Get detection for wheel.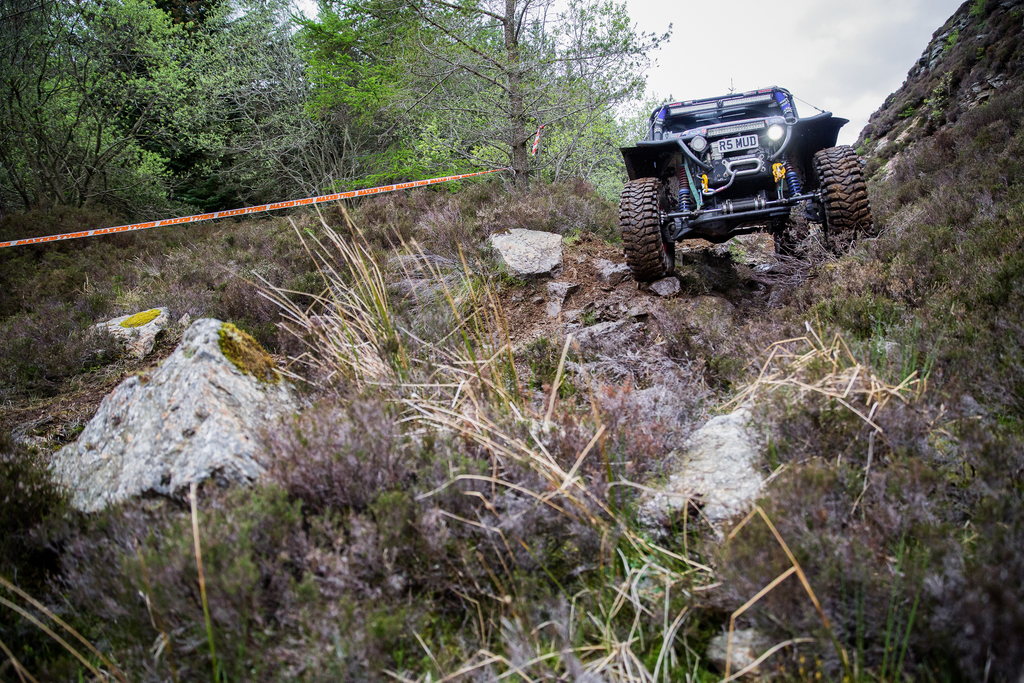
Detection: rect(614, 174, 680, 288).
